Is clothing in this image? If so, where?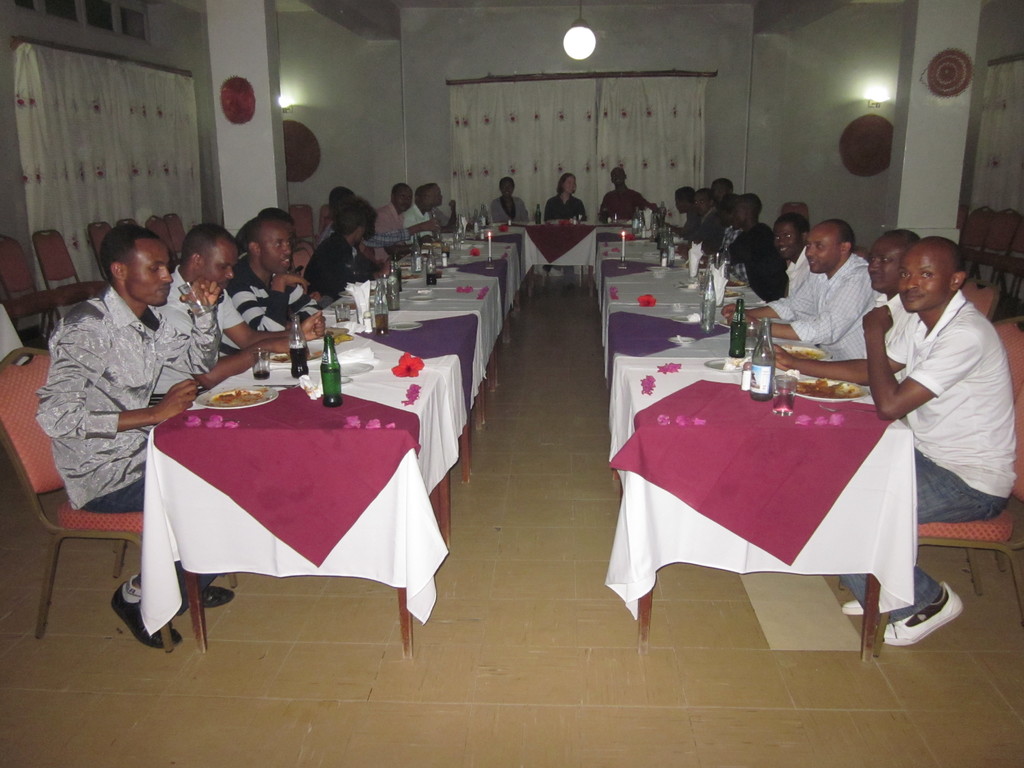
Yes, at (left=375, top=201, right=407, bottom=239).
